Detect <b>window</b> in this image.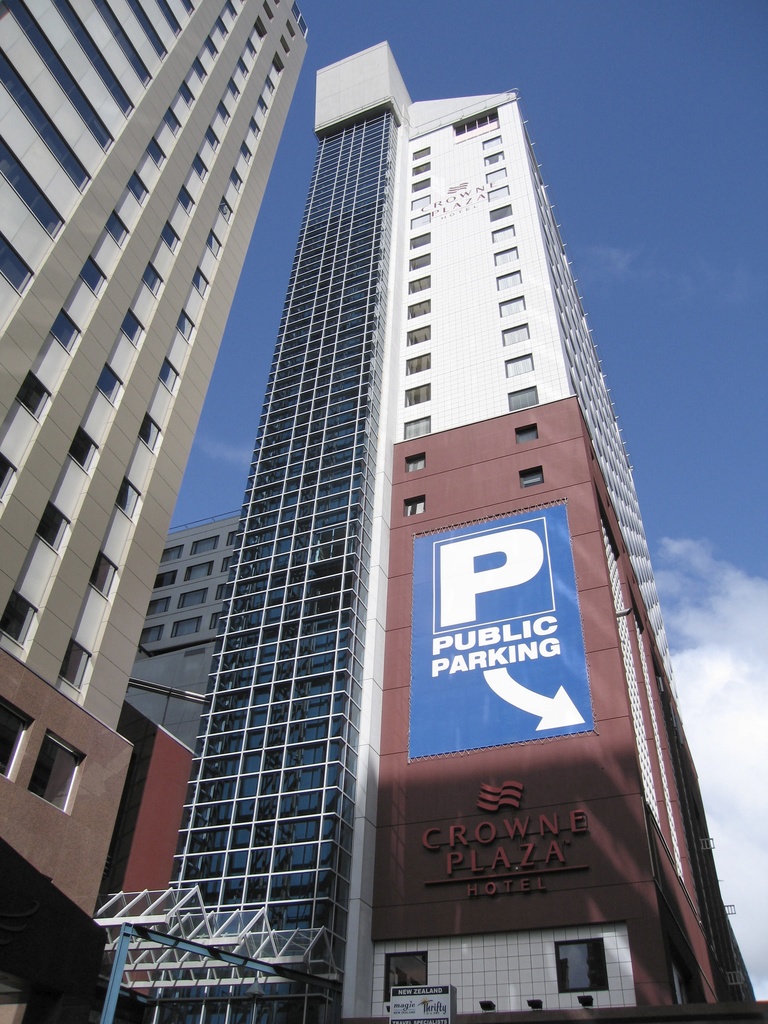
Detection: detection(267, 51, 288, 84).
